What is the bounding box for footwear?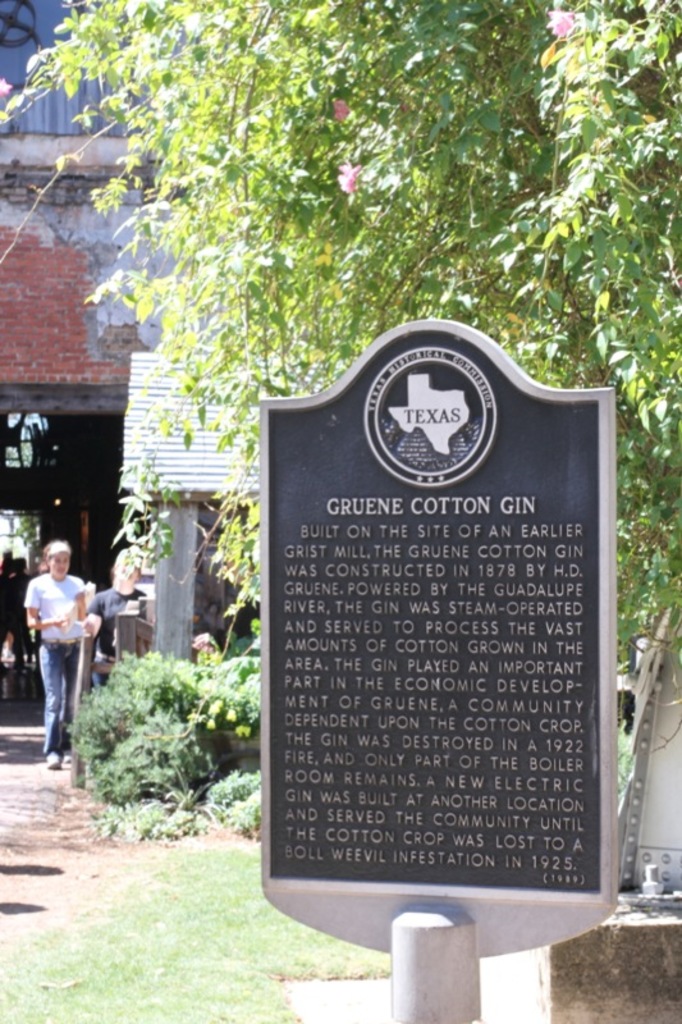
BBox(63, 749, 72, 769).
